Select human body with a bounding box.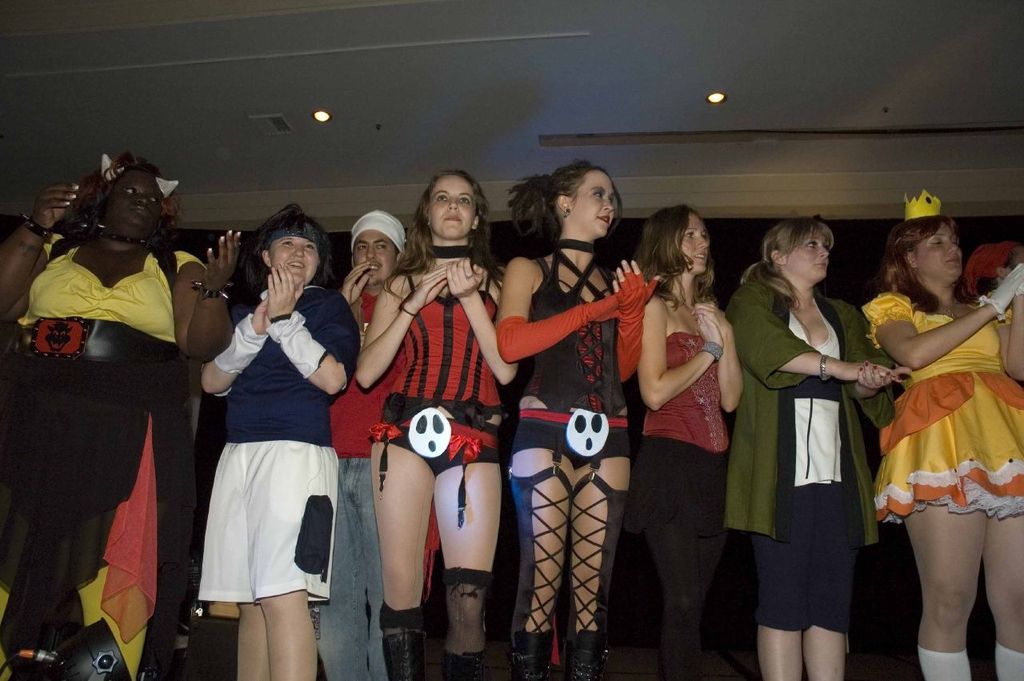
(x1=495, y1=159, x2=654, y2=680).
